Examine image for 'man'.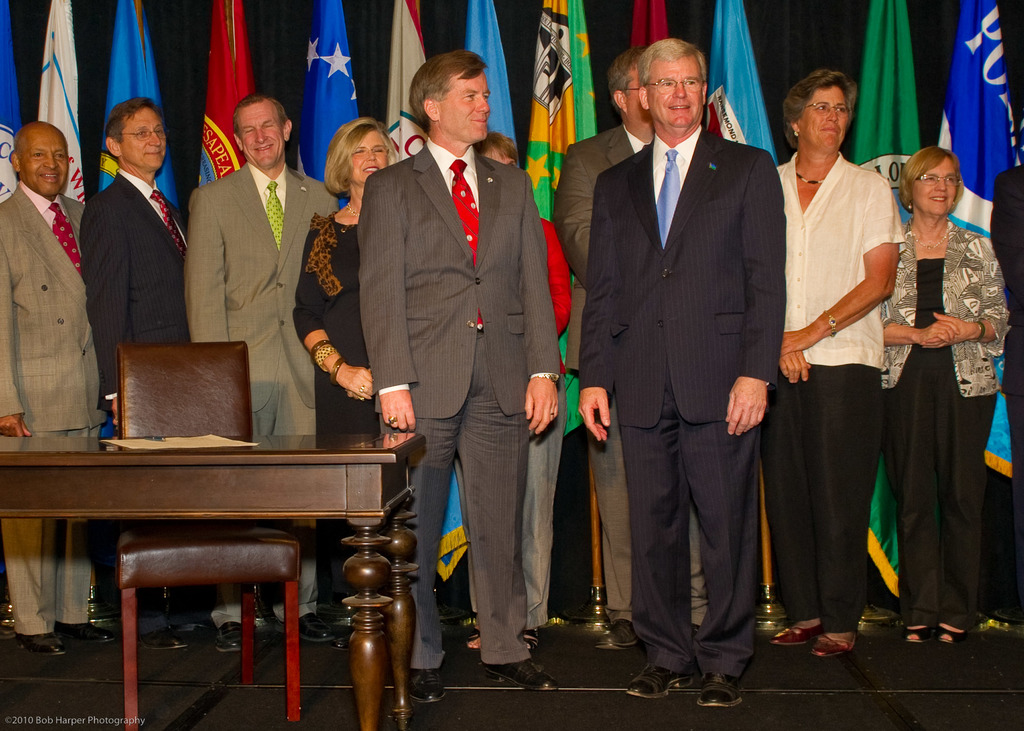
Examination result: left=552, top=48, right=719, bottom=652.
